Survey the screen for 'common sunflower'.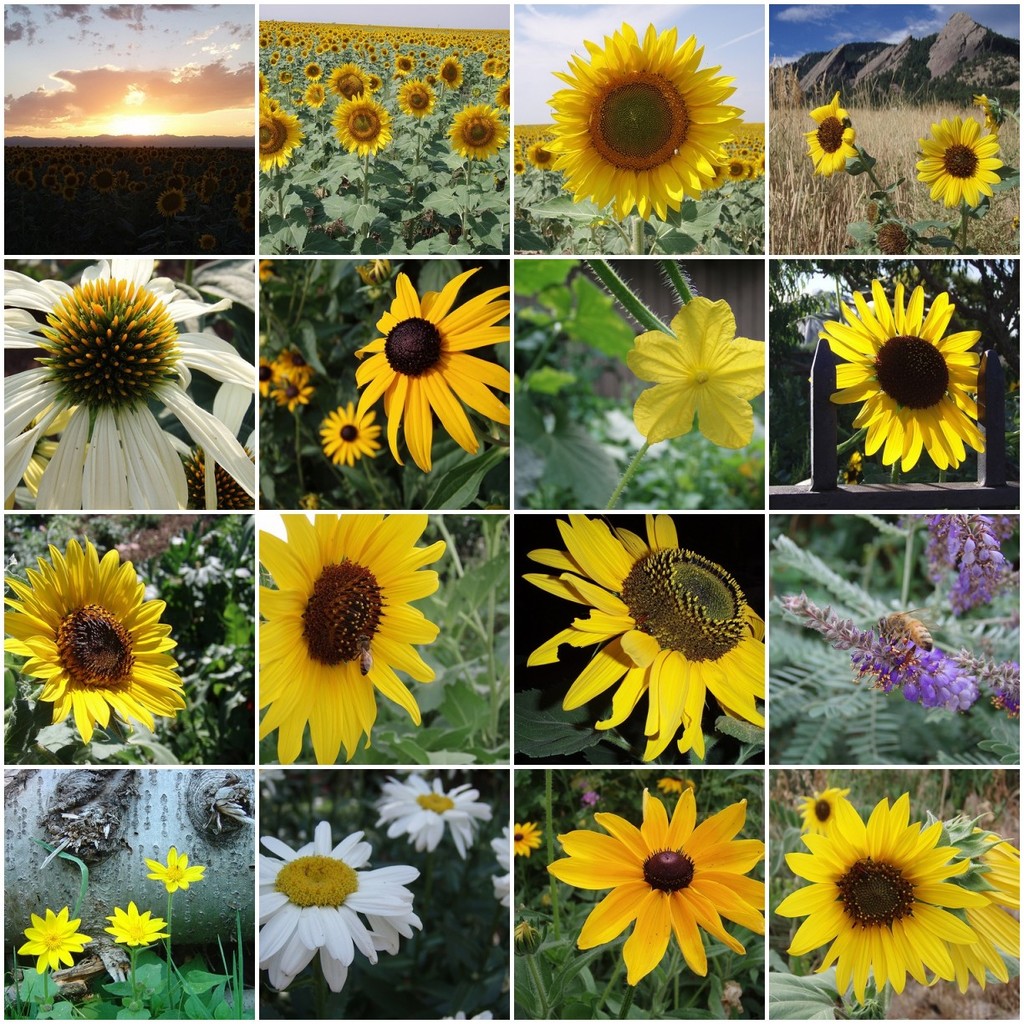
Survey found: region(802, 89, 857, 182).
